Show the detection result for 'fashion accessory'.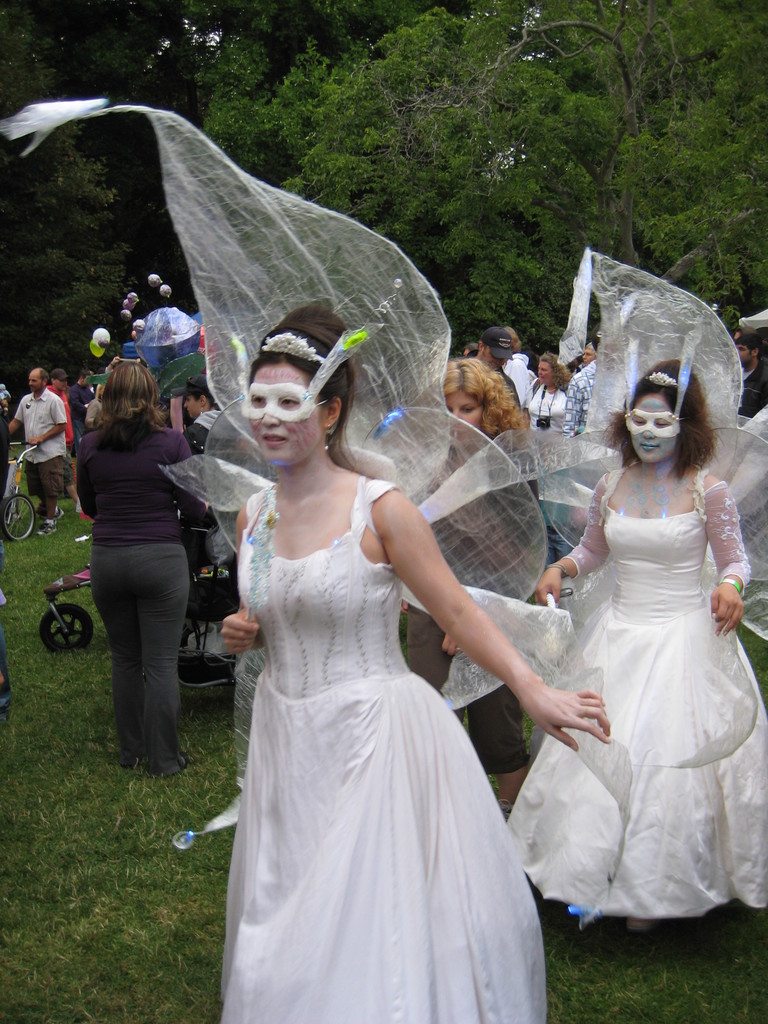
[x1=258, y1=331, x2=326, y2=369].
